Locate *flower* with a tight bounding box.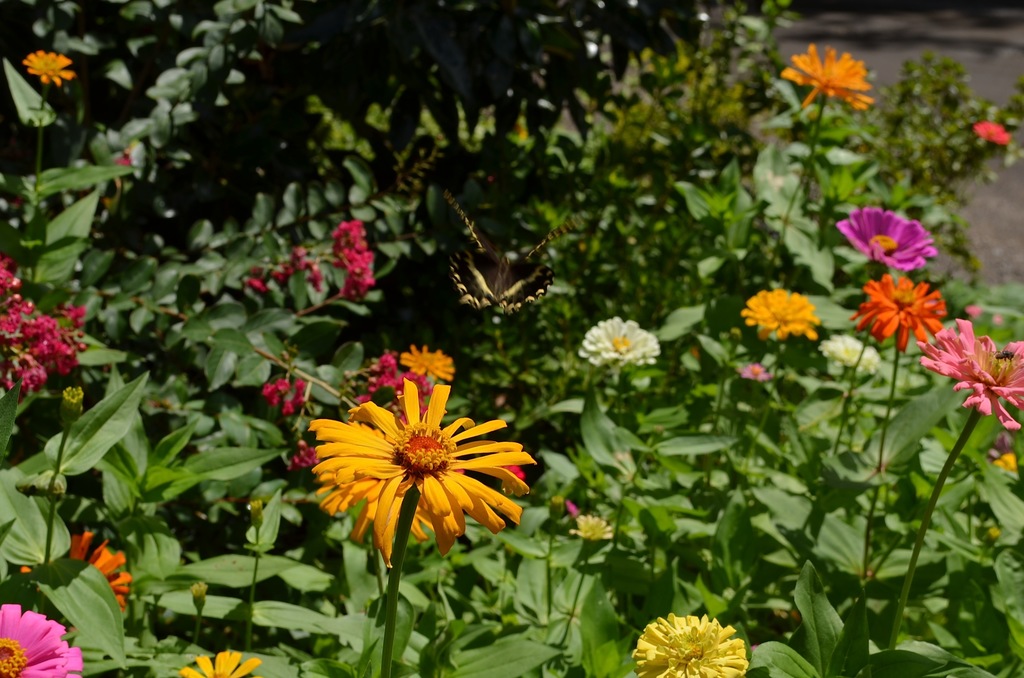
[776, 44, 866, 113].
